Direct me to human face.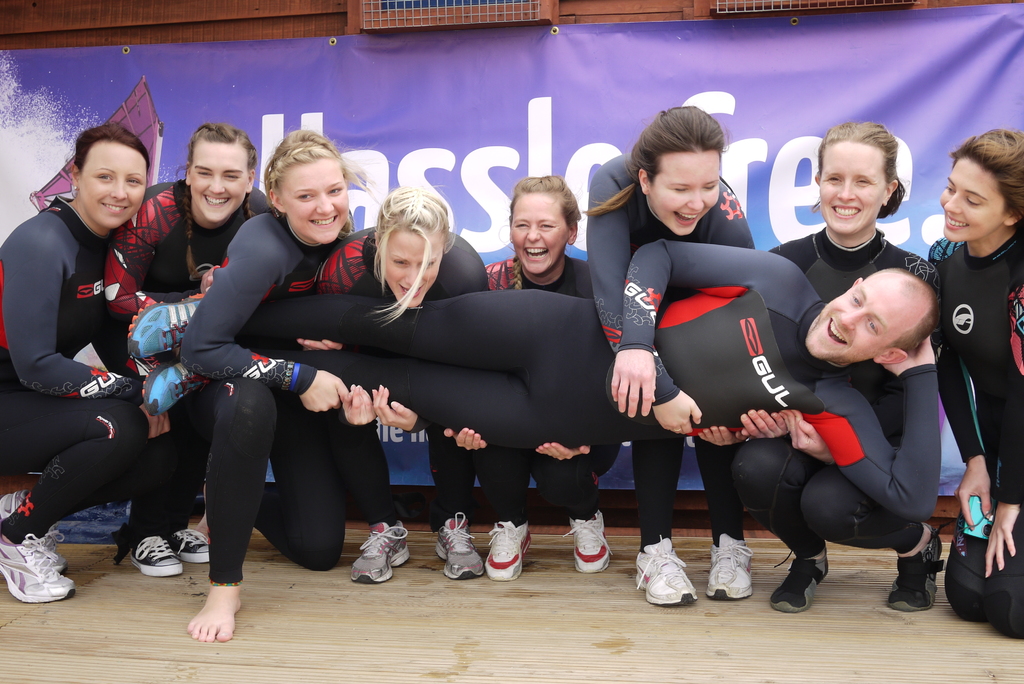
Direction: 939:158:1002:240.
